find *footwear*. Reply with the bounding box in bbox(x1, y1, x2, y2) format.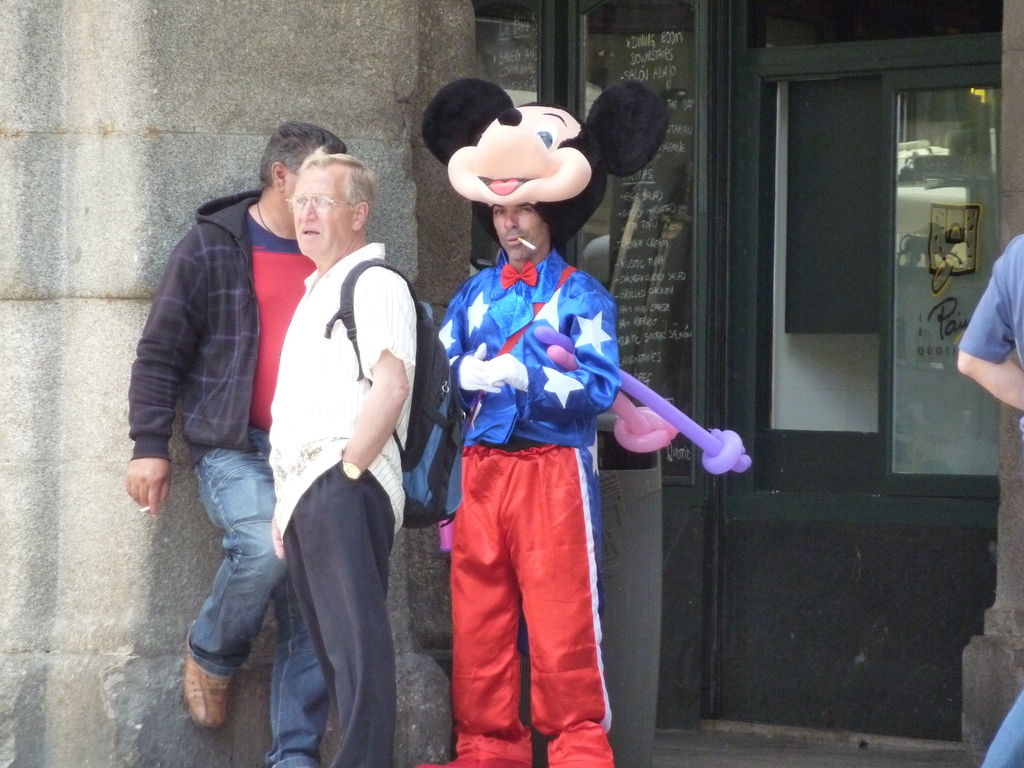
bbox(186, 638, 235, 733).
